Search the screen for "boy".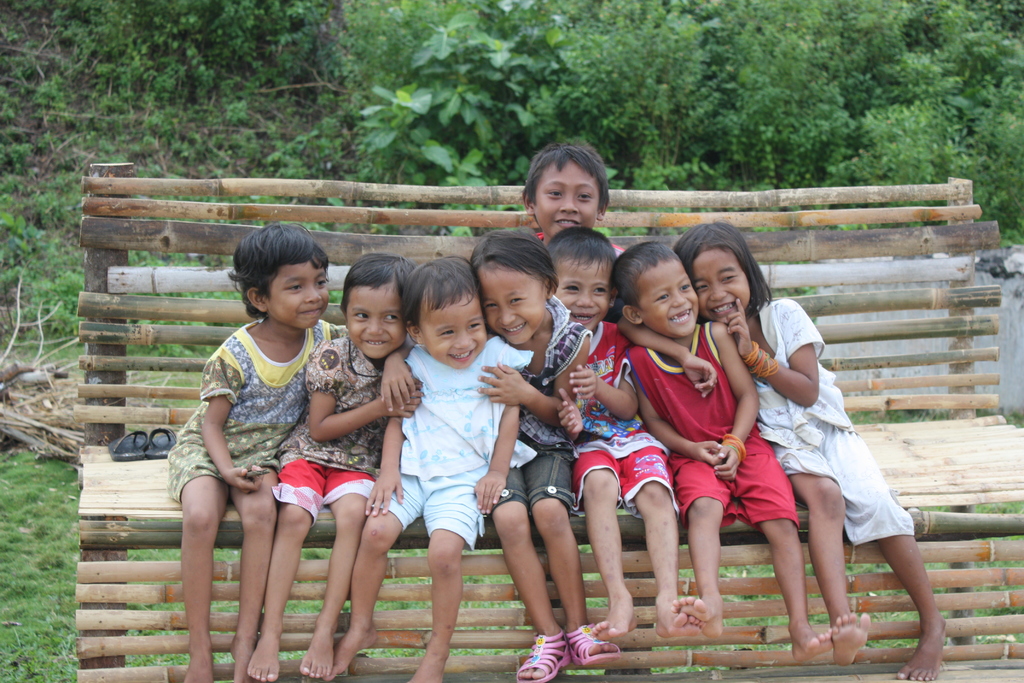
Found at bbox=[521, 138, 627, 260].
